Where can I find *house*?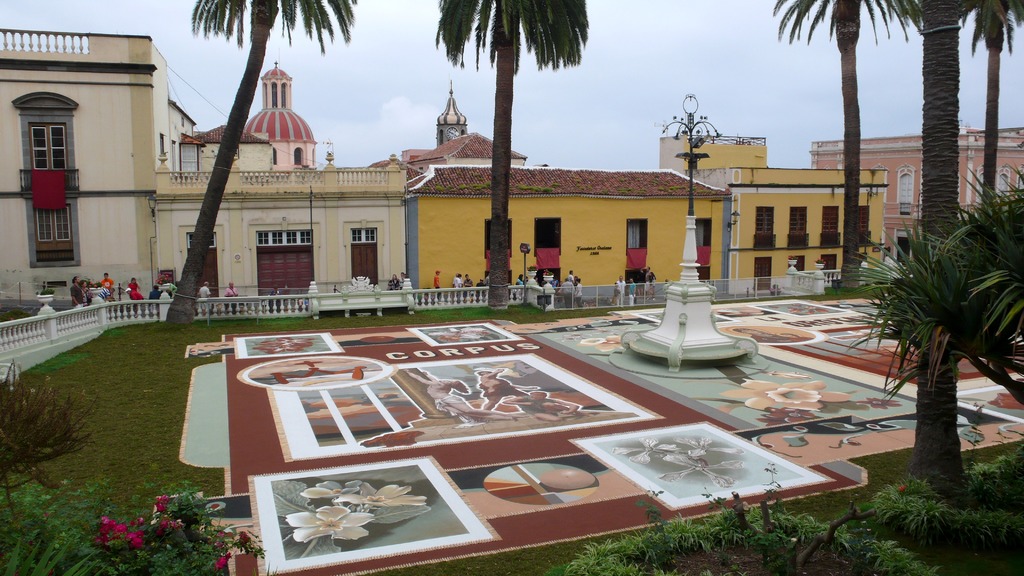
You can find it at 804,123,1023,264.
